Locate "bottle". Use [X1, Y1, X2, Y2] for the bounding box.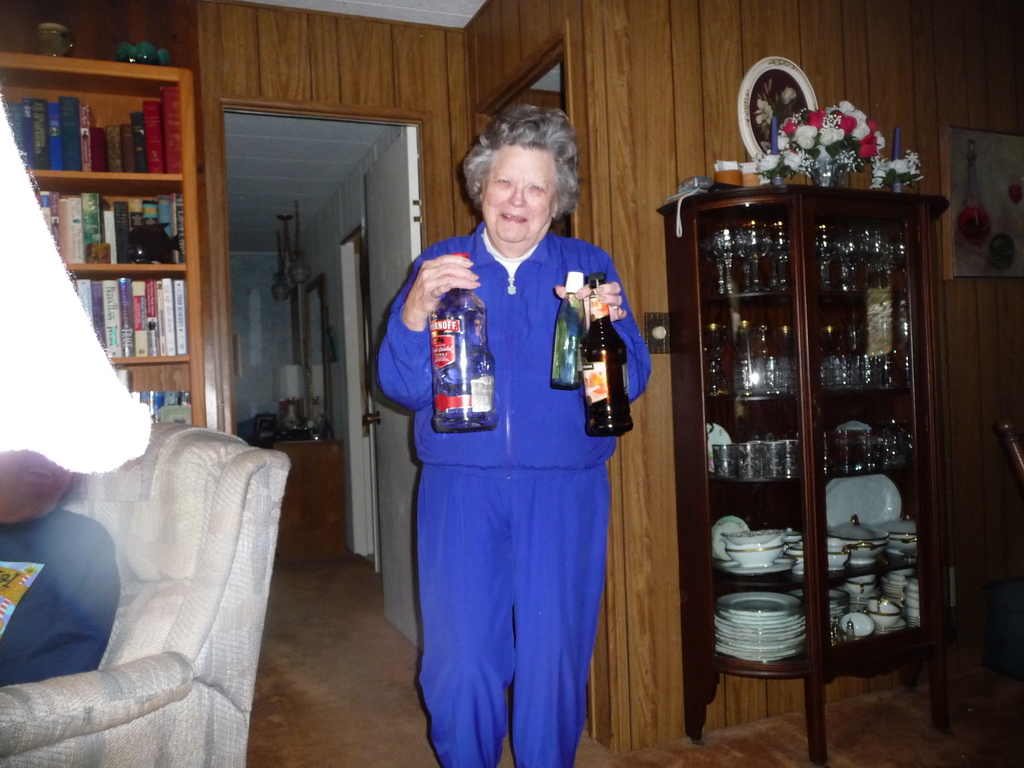
[426, 250, 495, 435].
